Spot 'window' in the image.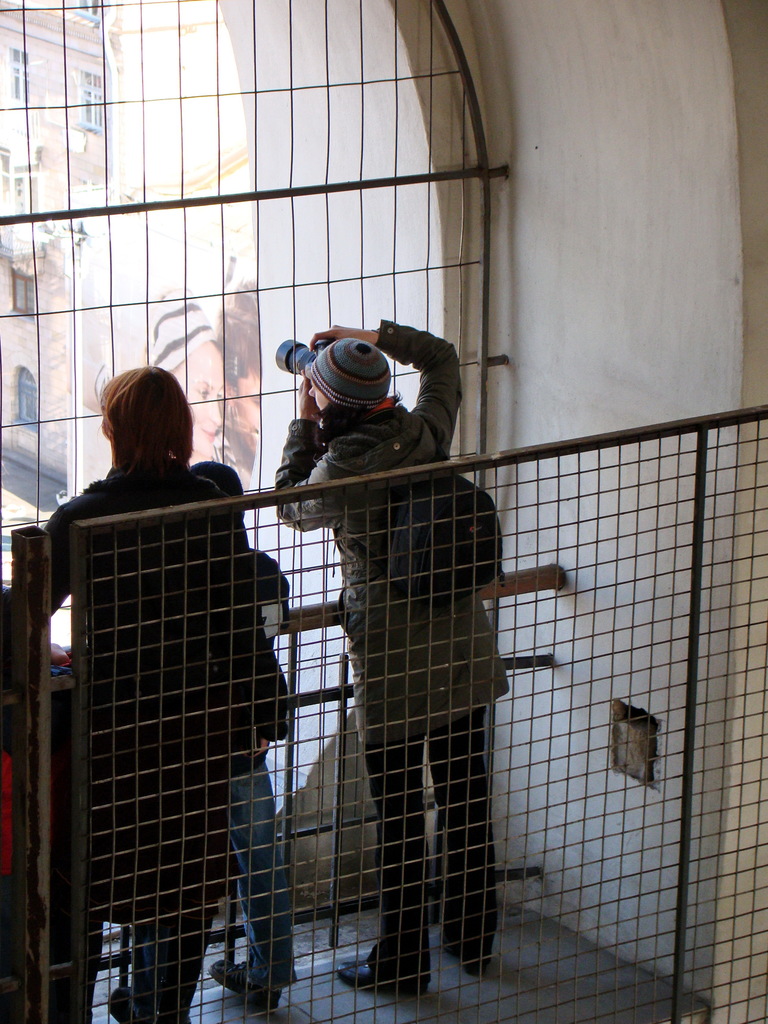
'window' found at bbox=(7, 49, 31, 106).
